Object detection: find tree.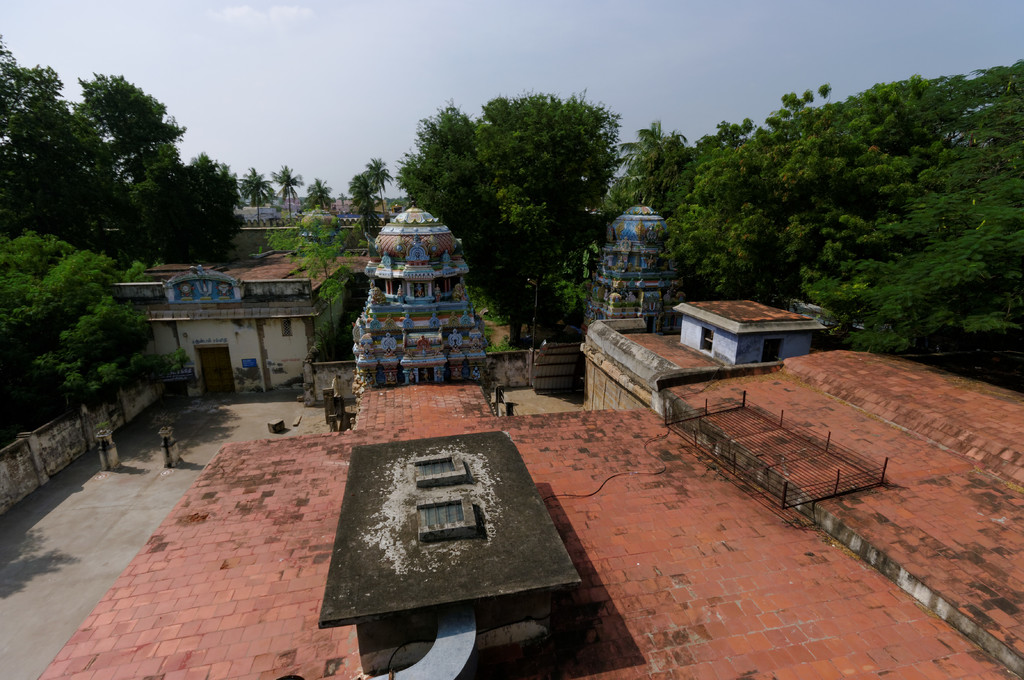
{"left": 272, "top": 164, "right": 301, "bottom": 214}.
